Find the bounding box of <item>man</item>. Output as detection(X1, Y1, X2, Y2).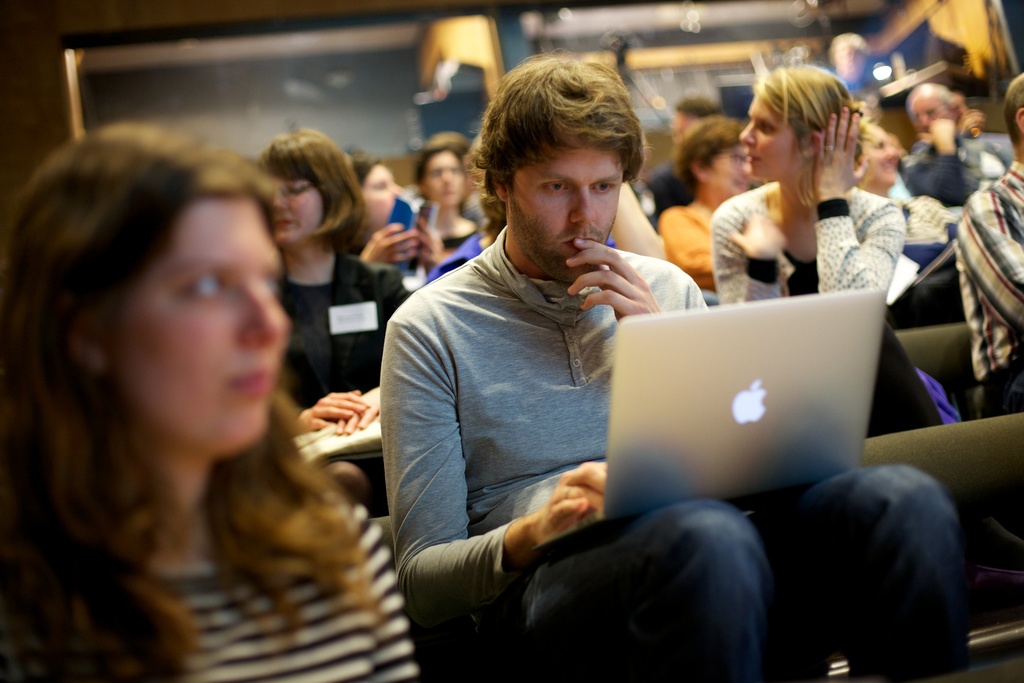
detection(901, 83, 1015, 206).
